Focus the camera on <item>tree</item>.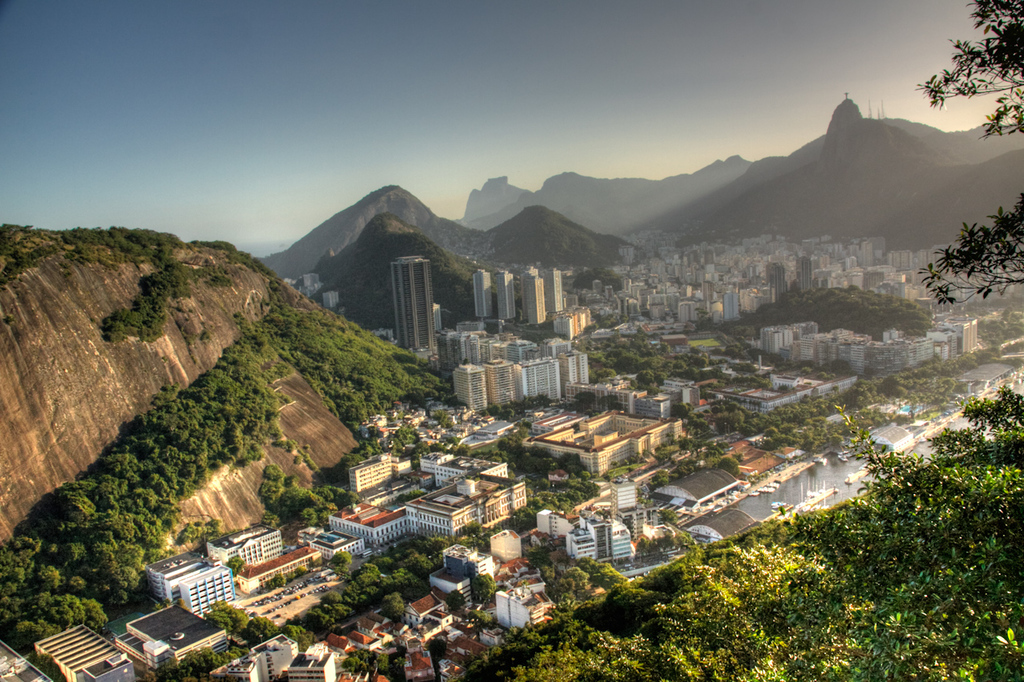
Focus region: detection(462, 383, 1023, 681).
